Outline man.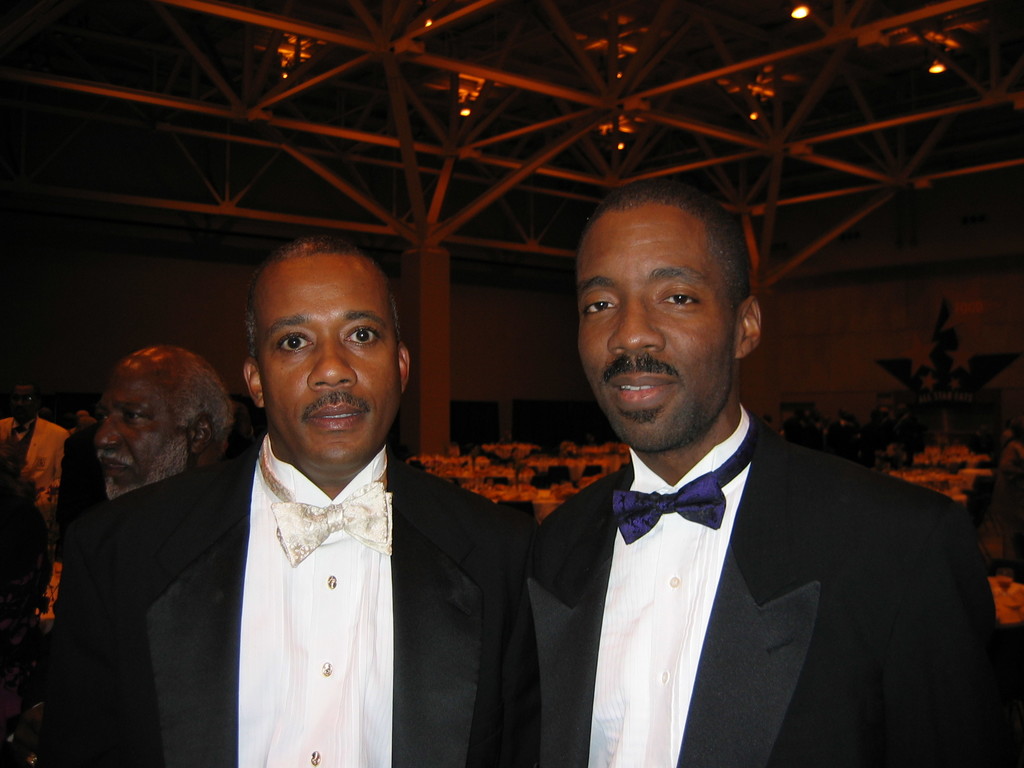
Outline: [91, 349, 234, 496].
